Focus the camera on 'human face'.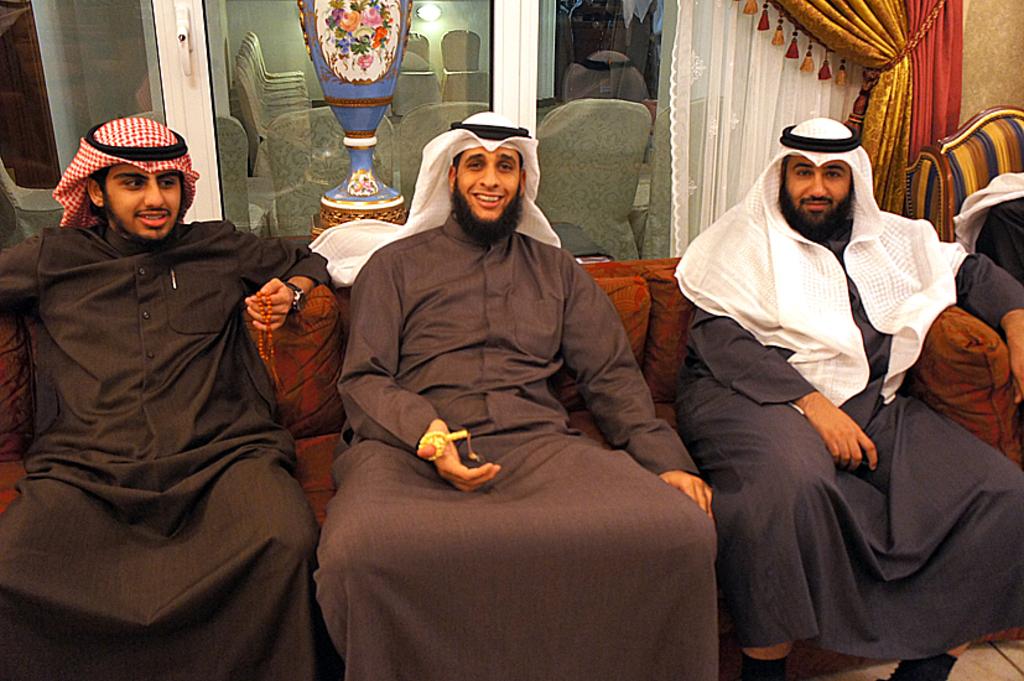
Focus region: x1=783, y1=151, x2=856, y2=233.
